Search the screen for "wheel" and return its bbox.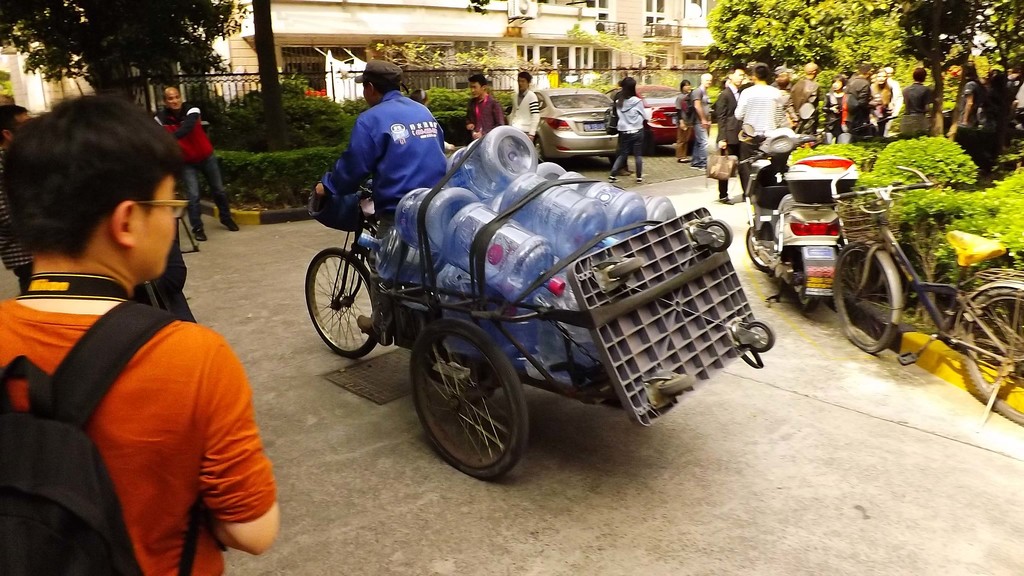
Found: region(305, 247, 383, 359).
